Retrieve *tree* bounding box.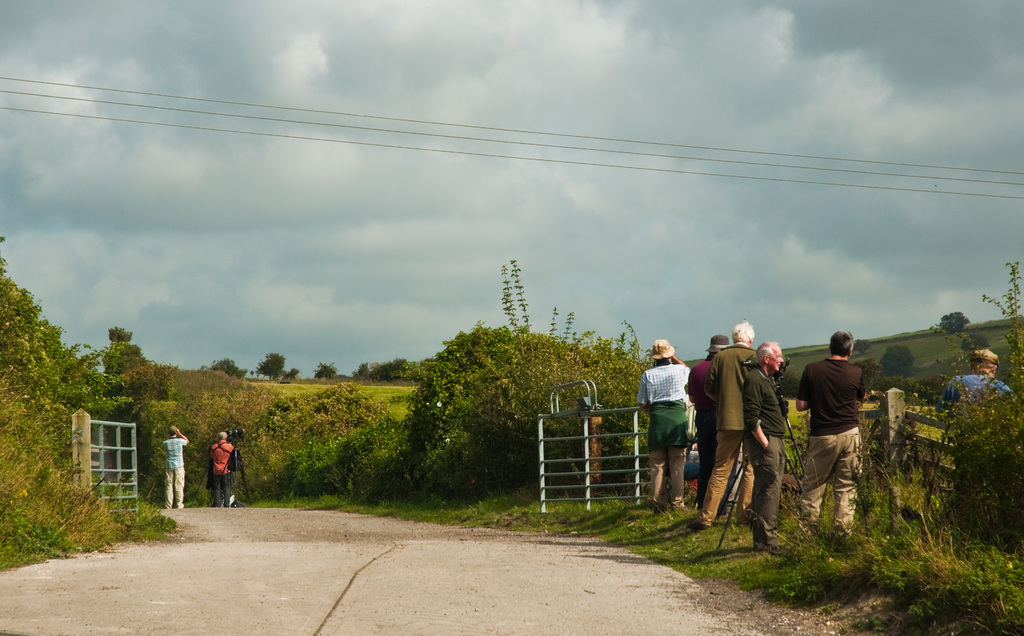
Bounding box: {"x1": 855, "y1": 338, "x2": 883, "y2": 356}.
